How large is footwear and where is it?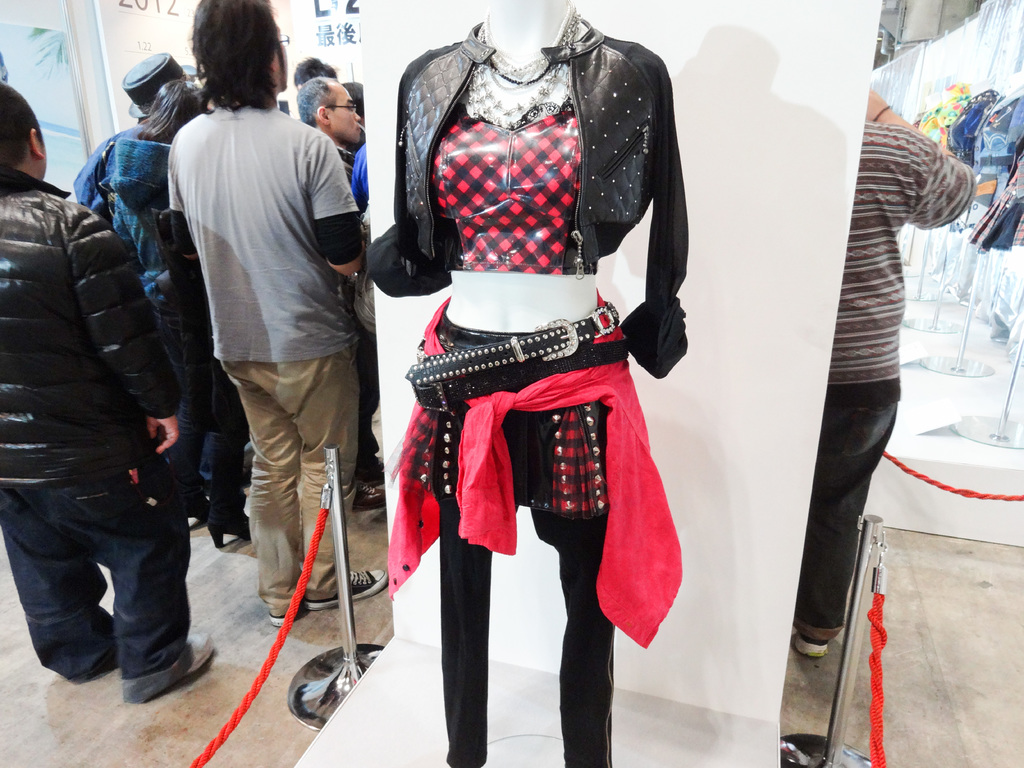
Bounding box: bbox=[210, 505, 259, 549].
